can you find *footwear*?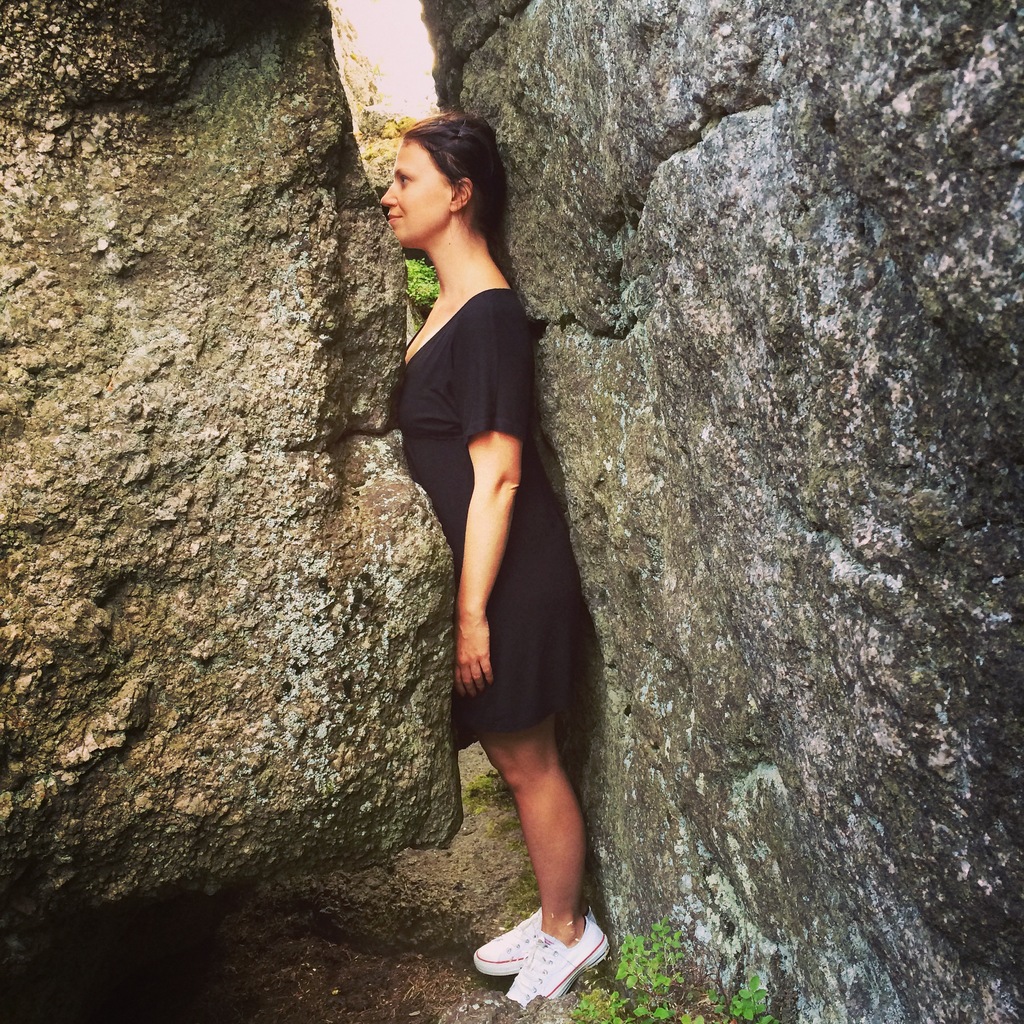
Yes, bounding box: l=470, t=904, r=598, b=979.
